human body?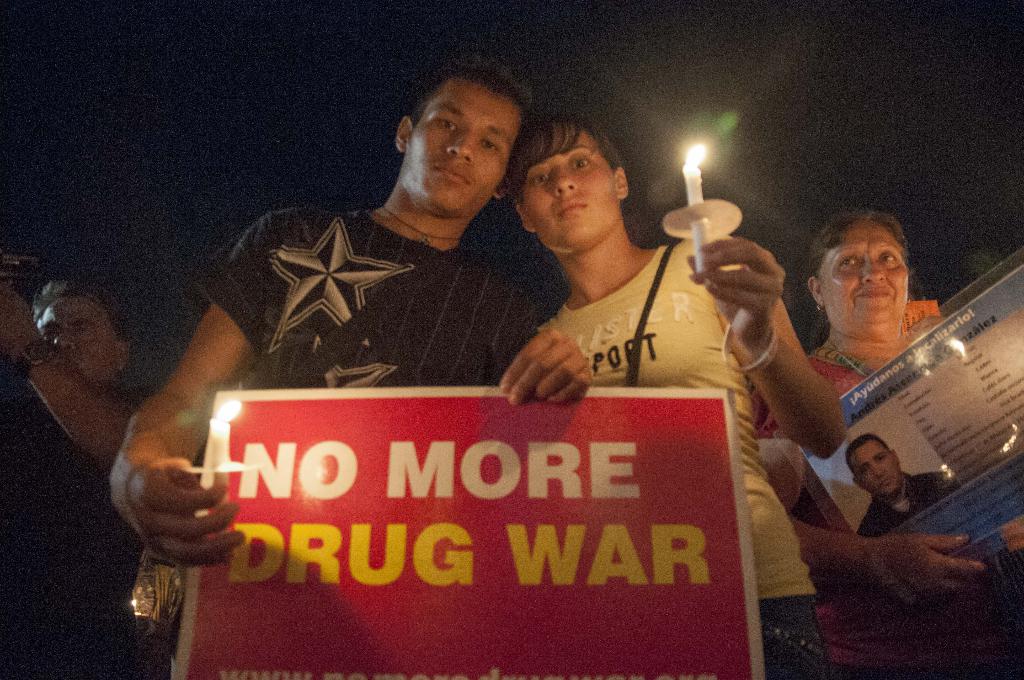
bbox(747, 219, 1023, 679)
